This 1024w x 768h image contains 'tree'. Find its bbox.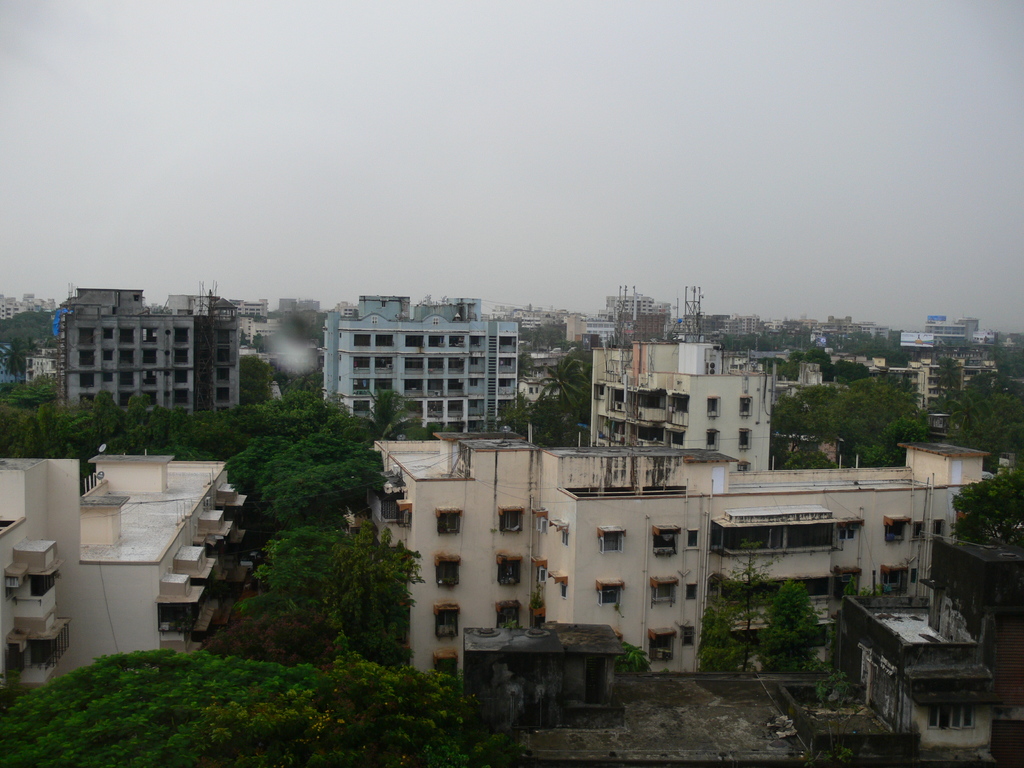
<region>958, 470, 1023, 547</region>.
